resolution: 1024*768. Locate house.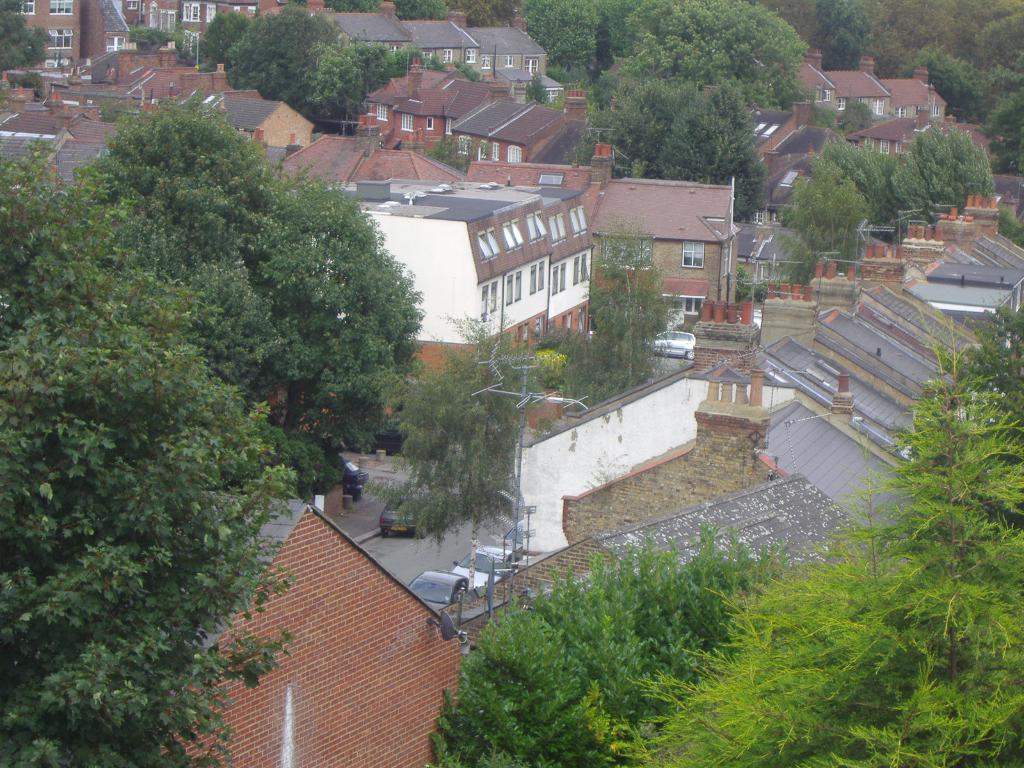
pyautogui.locateOnScreen(145, 491, 470, 767).
